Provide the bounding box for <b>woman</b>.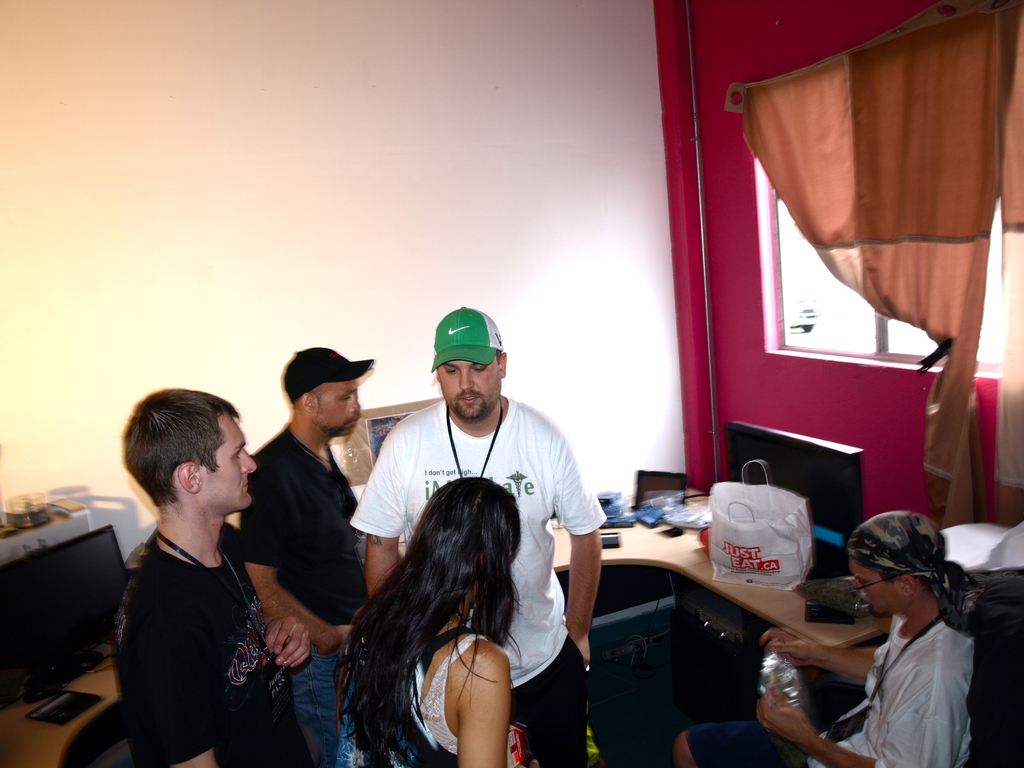
(x1=334, y1=468, x2=534, y2=767).
